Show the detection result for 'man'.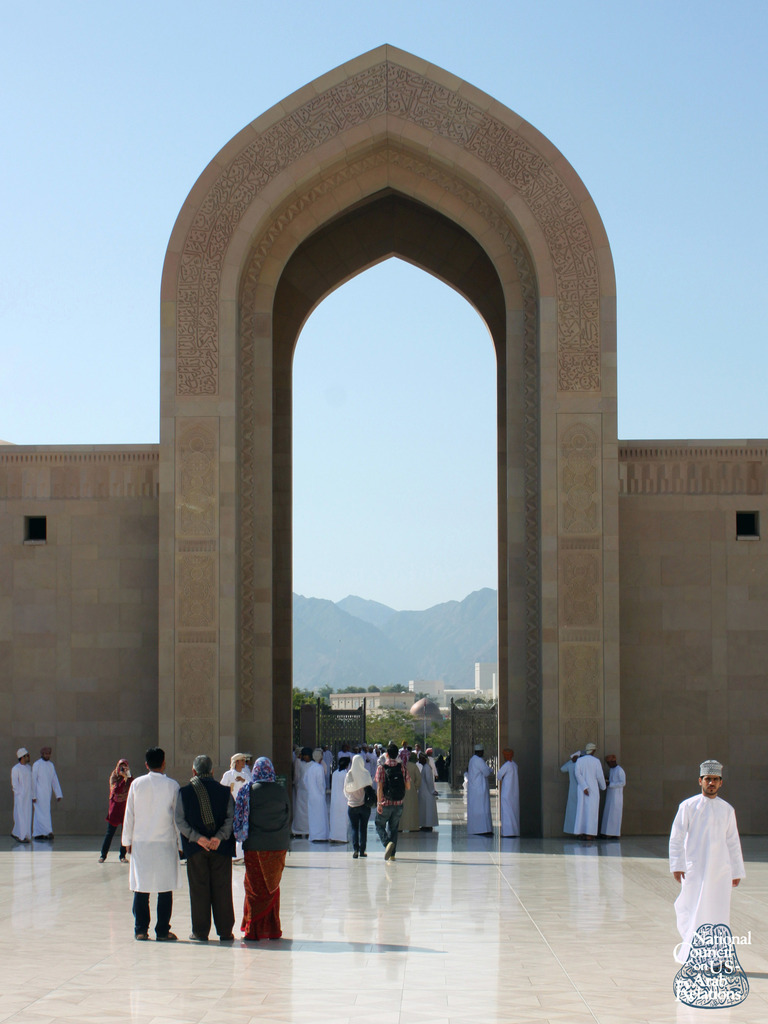
region(563, 746, 582, 832).
